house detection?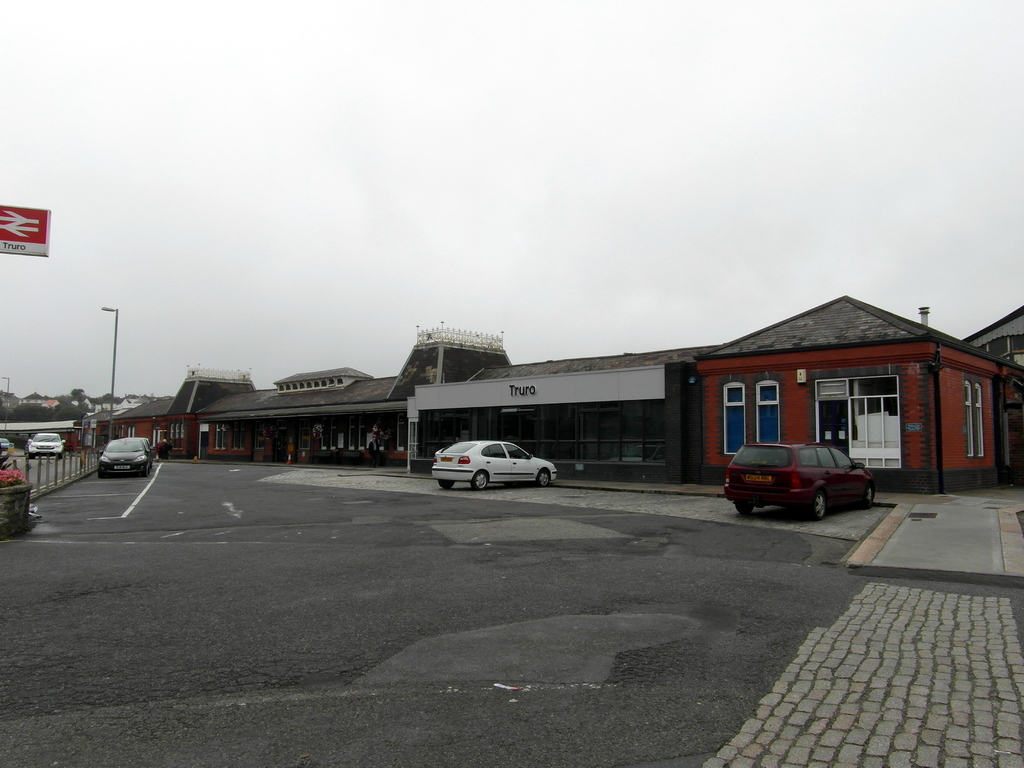
rect(355, 339, 429, 465)
